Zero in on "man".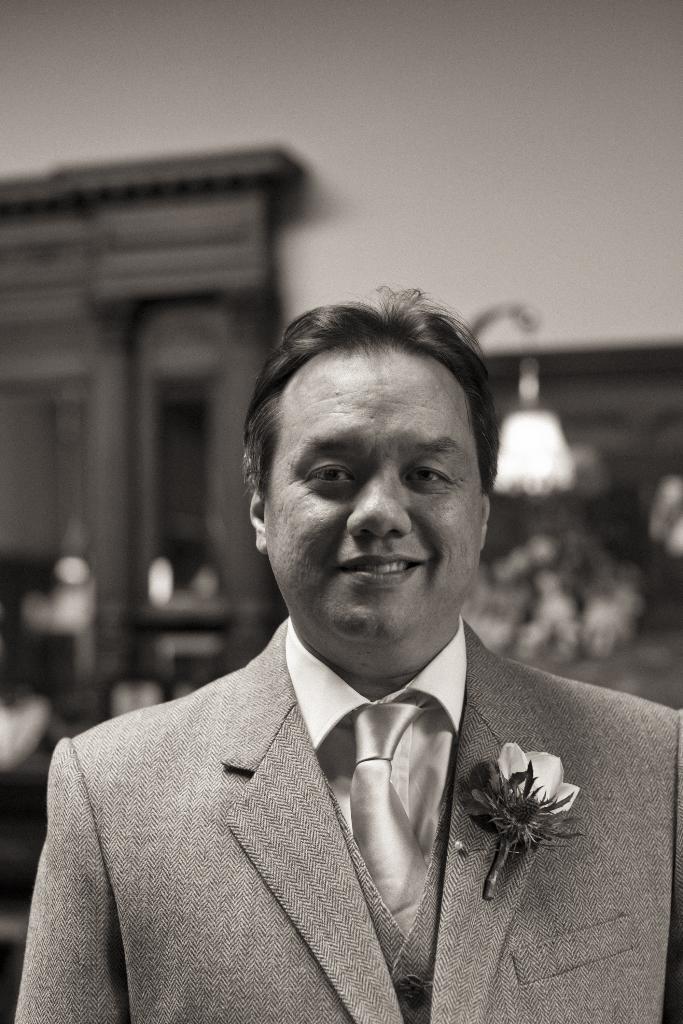
Zeroed in: detection(15, 283, 682, 1023).
